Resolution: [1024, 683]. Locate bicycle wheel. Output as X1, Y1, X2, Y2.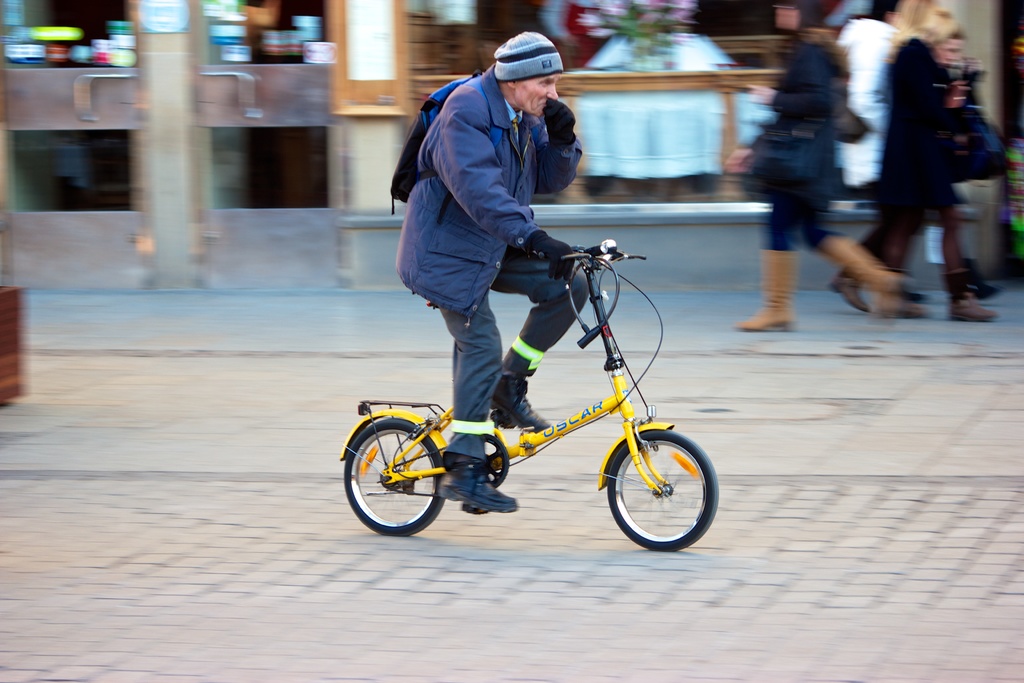
342, 420, 449, 539.
